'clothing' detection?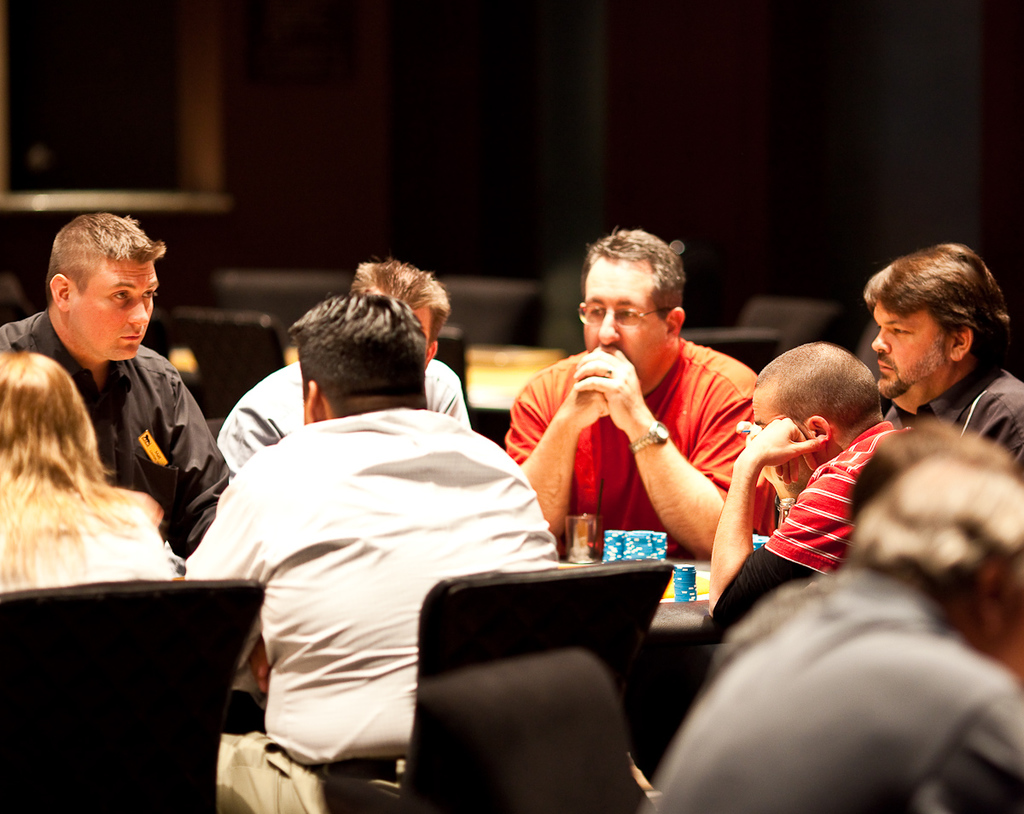
bbox=(0, 505, 181, 593)
